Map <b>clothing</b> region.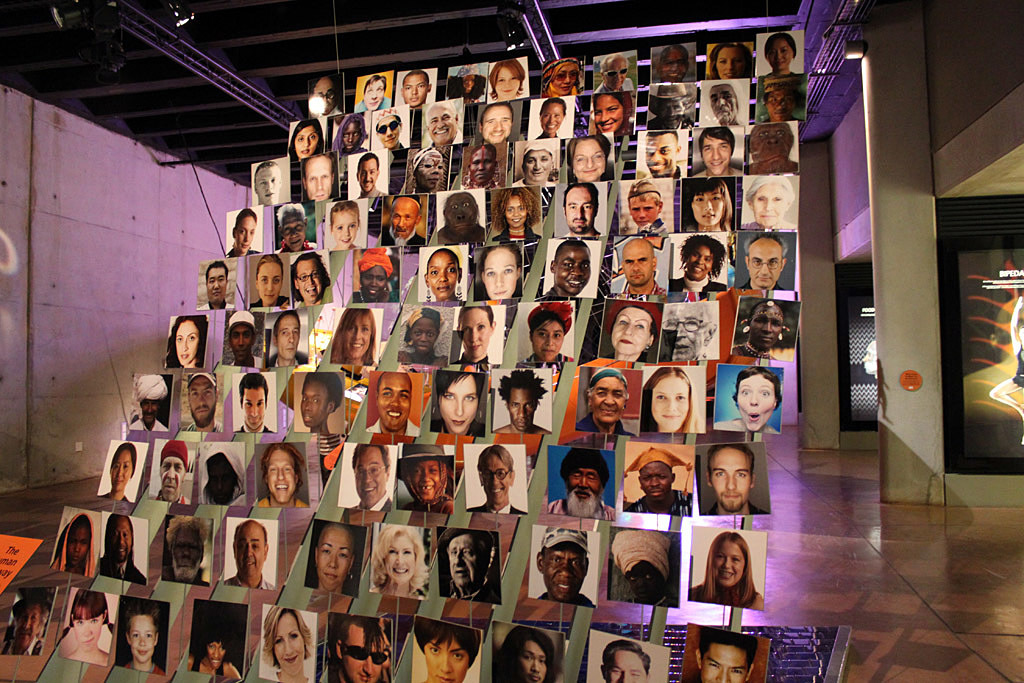
Mapped to [left=197, top=300, right=233, bottom=310].
